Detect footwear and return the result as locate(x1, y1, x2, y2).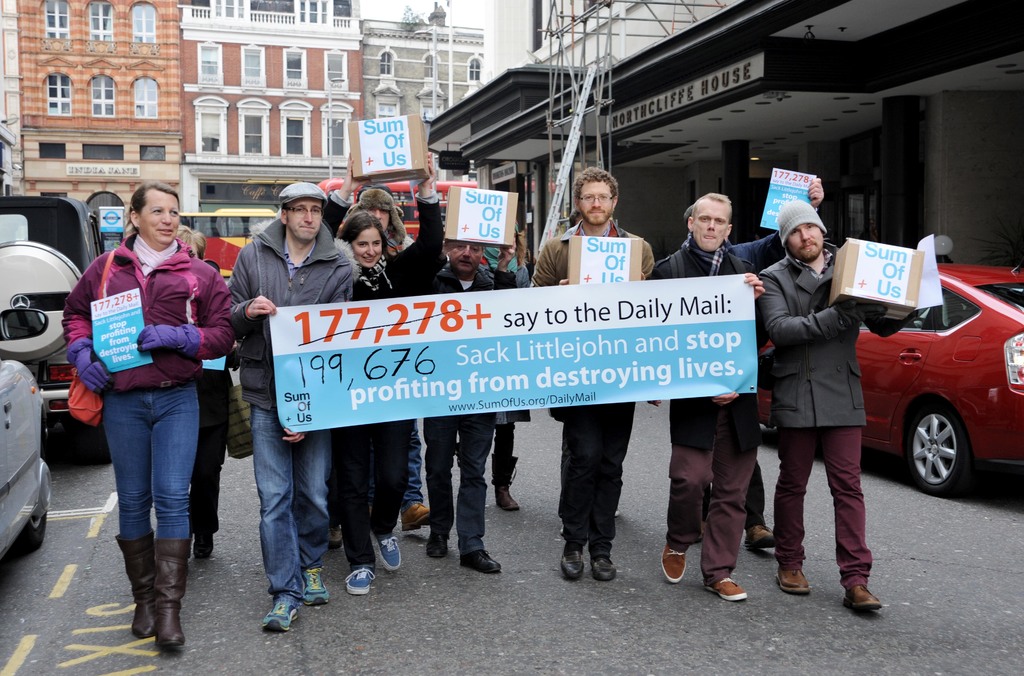
locate(425, 536, 446, 563).
